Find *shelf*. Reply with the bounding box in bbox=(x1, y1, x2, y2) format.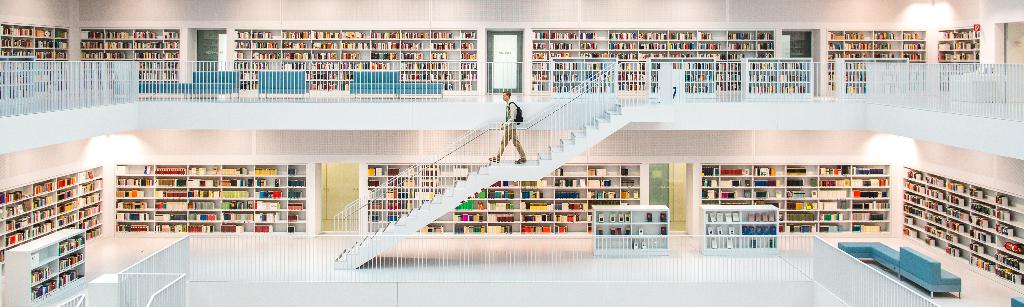
bbox=(696, 42, 728, 51).
